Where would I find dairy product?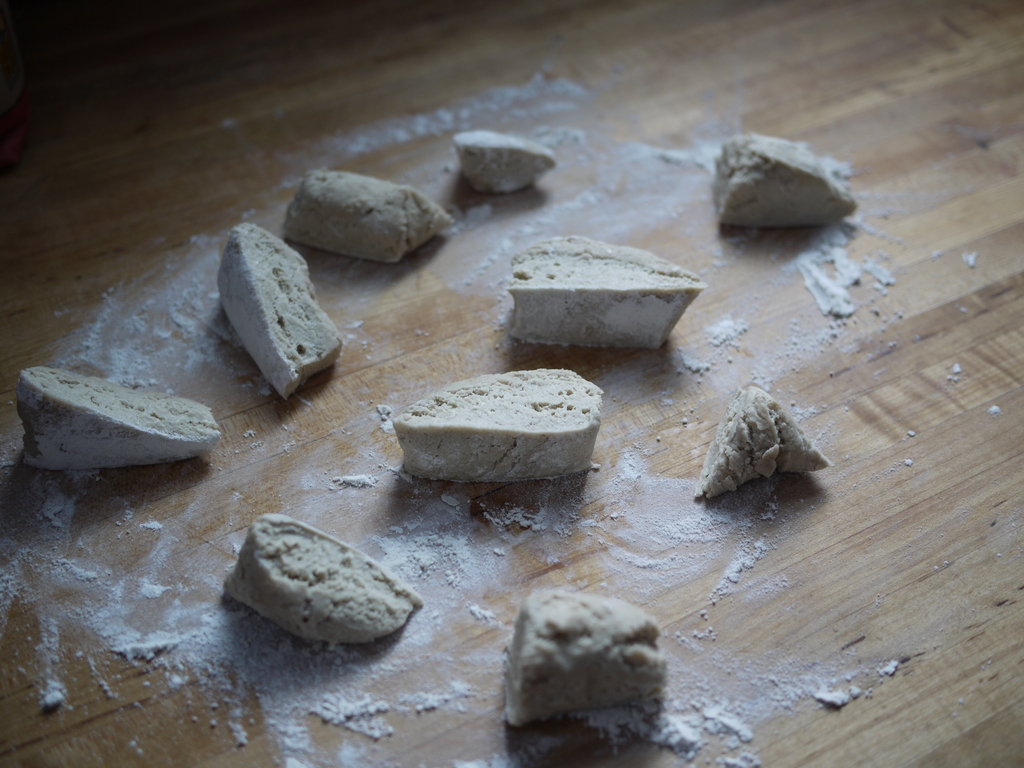
At pyautogui.locateOnScreen(504, 589, 672, 746).
